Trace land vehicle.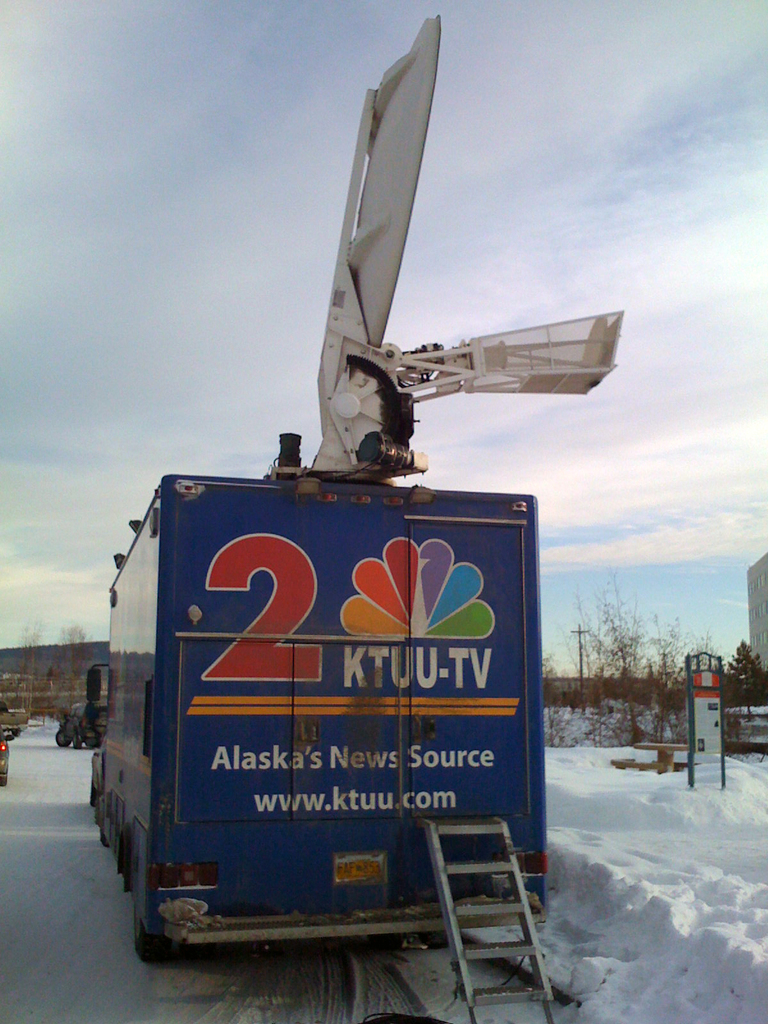
Traced to [left=0, top=739, right=6, bottom=781].
